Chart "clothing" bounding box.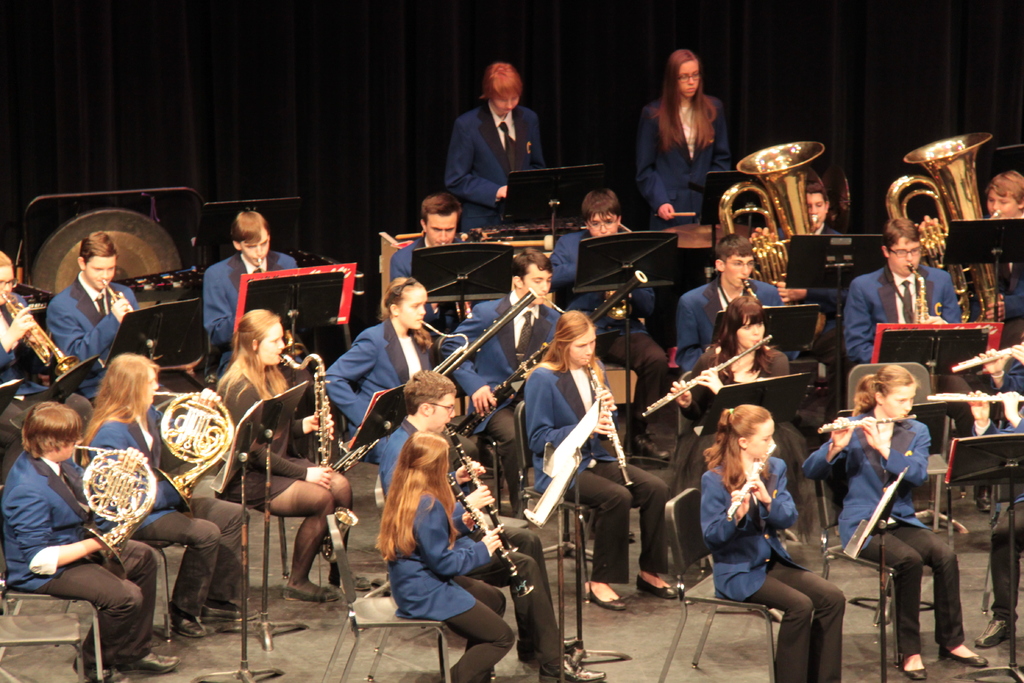
Charted: select_region(323, 312, 433, 497).
